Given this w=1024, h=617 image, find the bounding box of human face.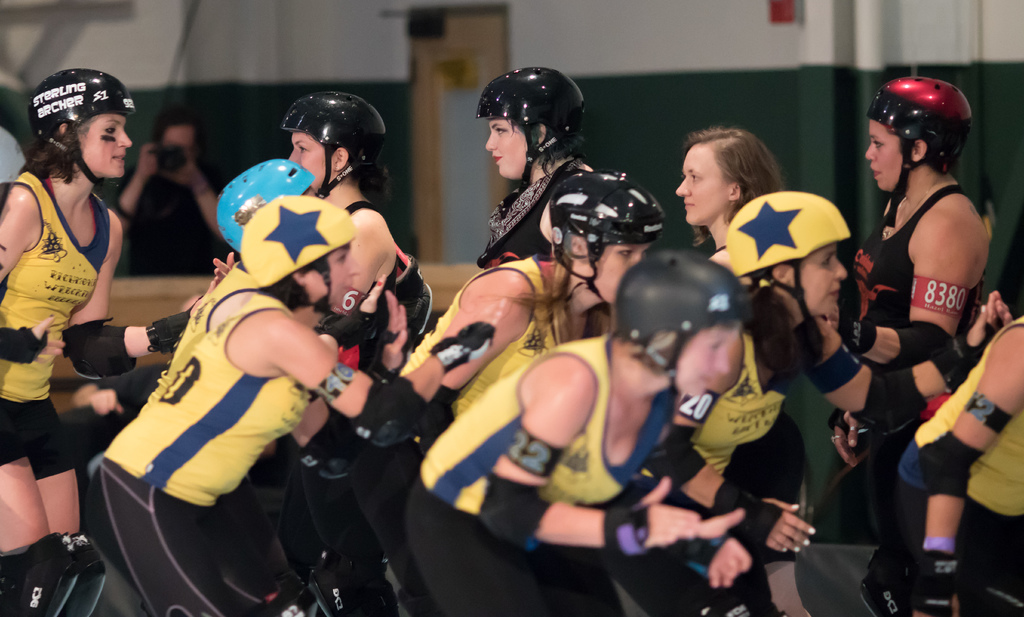
291,129,340,192.
